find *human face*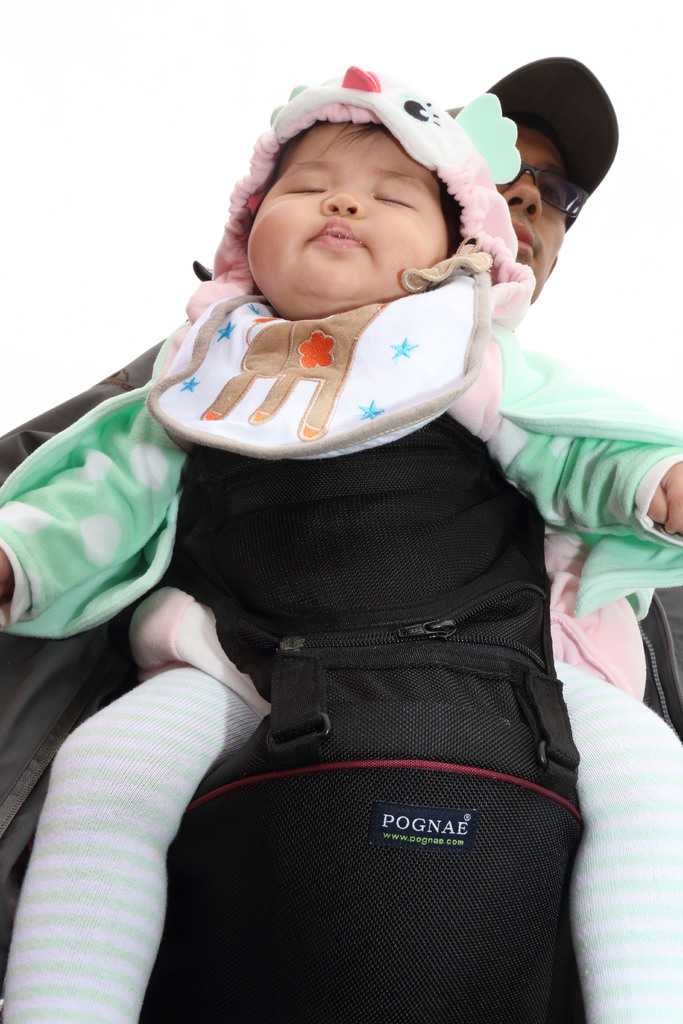
left=502, top=125, right=566, bottom=297
